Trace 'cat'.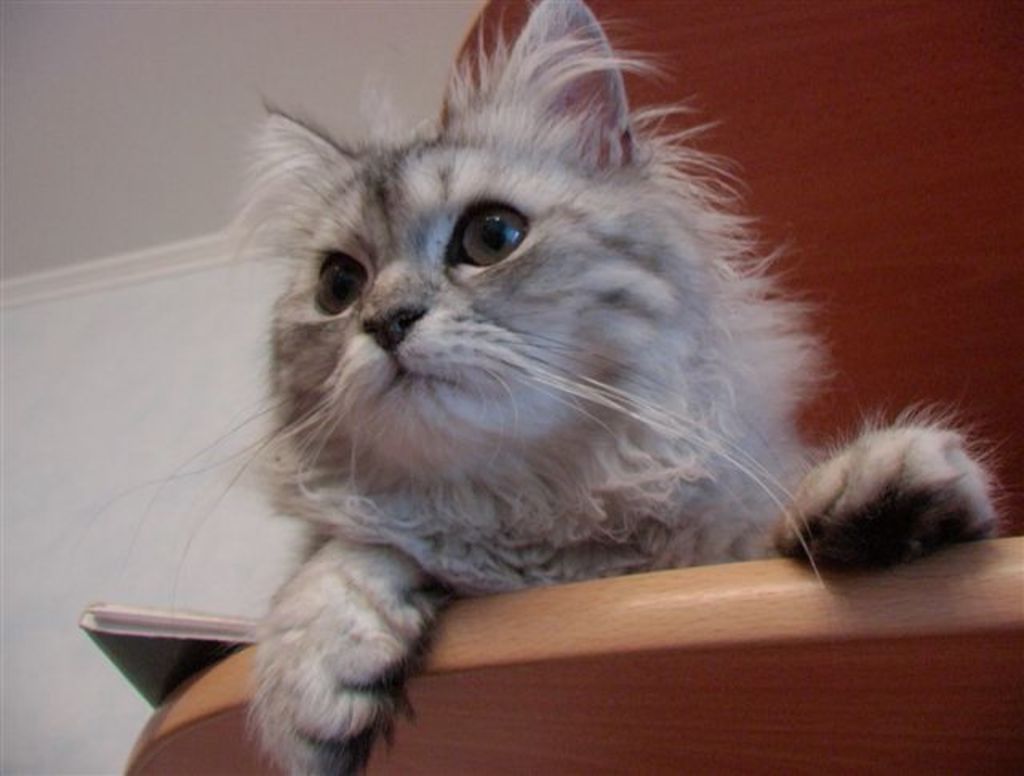
Traced to detection(66, 0, 1011, 774).
